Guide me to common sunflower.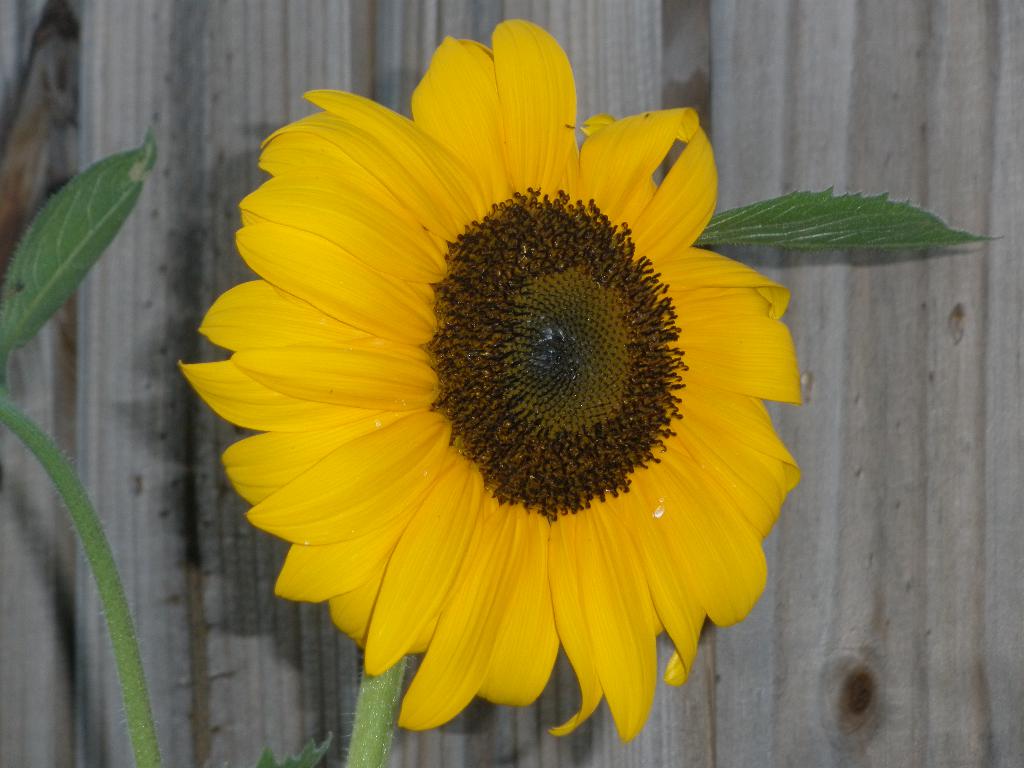
Guidance: 176 50 846 740.
